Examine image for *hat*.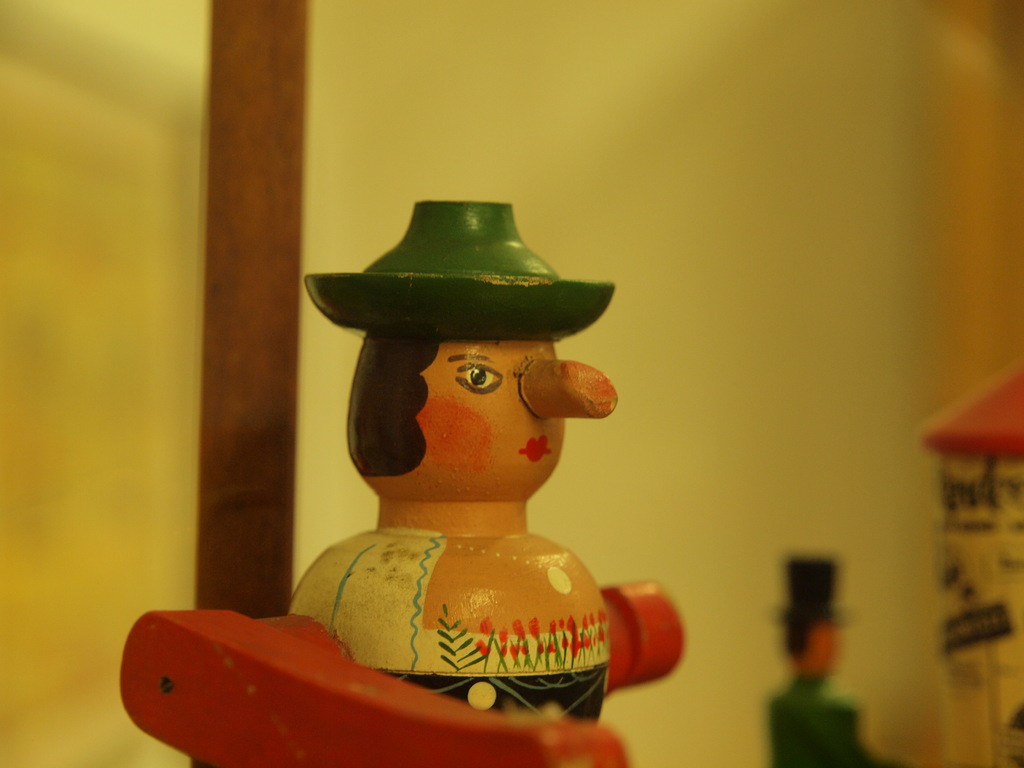
Examination result: bbox(307, 202, 617, 338).
